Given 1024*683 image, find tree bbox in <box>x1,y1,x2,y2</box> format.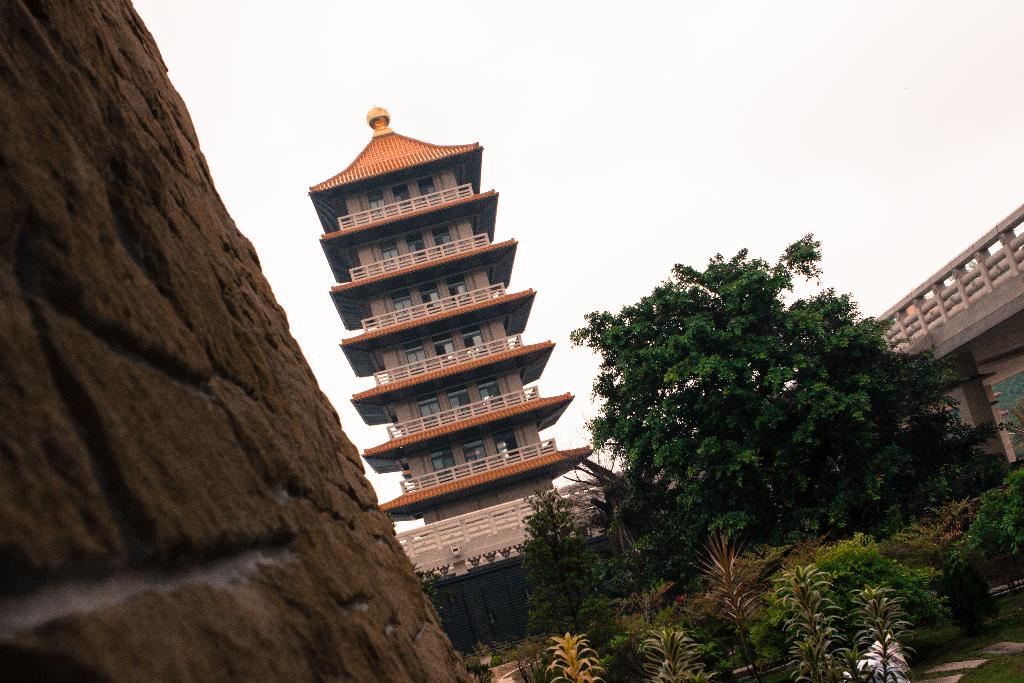
<box>522,486,603,639</box>.
